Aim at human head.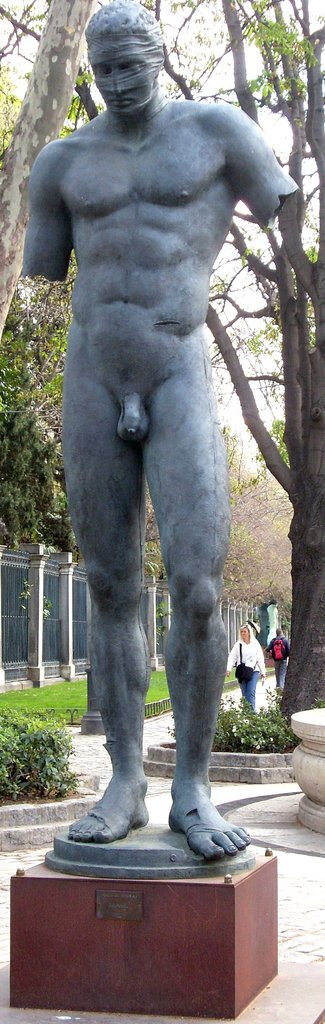
Aimed at x1=74, y1=8, x2=175, y2=118.
